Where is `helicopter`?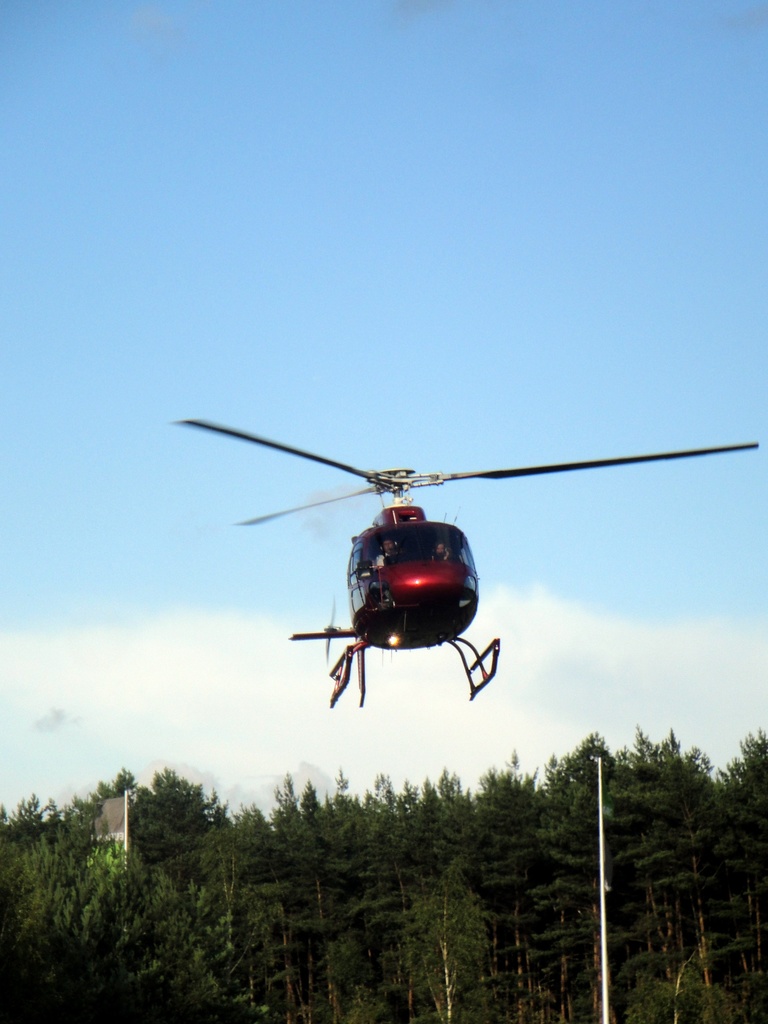
(194,409,743,710).
